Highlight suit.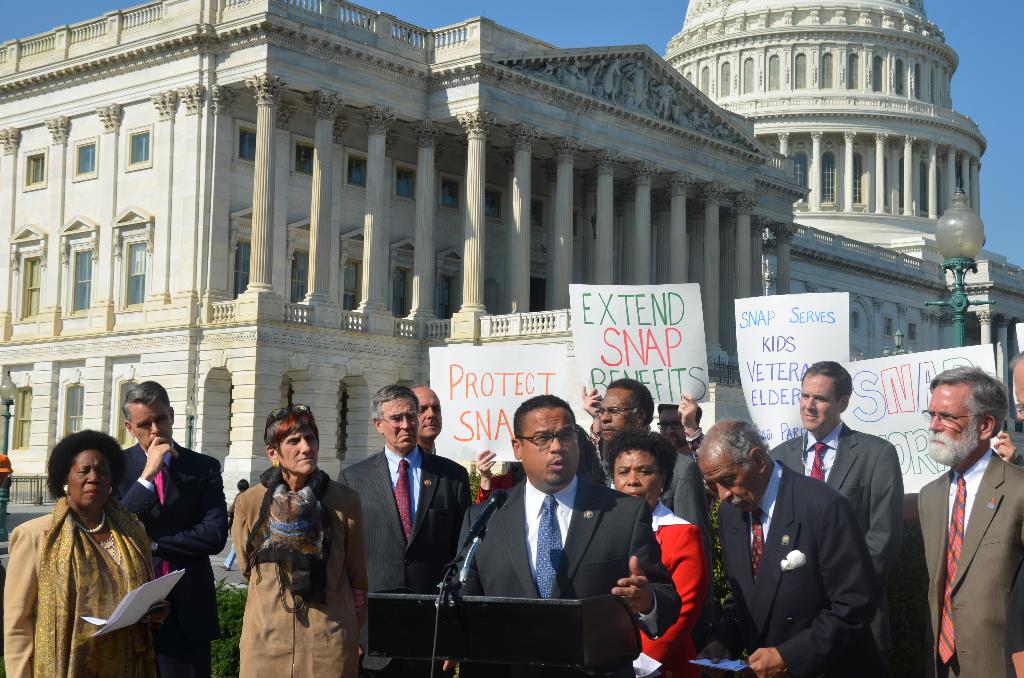
Highlighted region: <bbox>334, 445, 477, 677</bbox>.
